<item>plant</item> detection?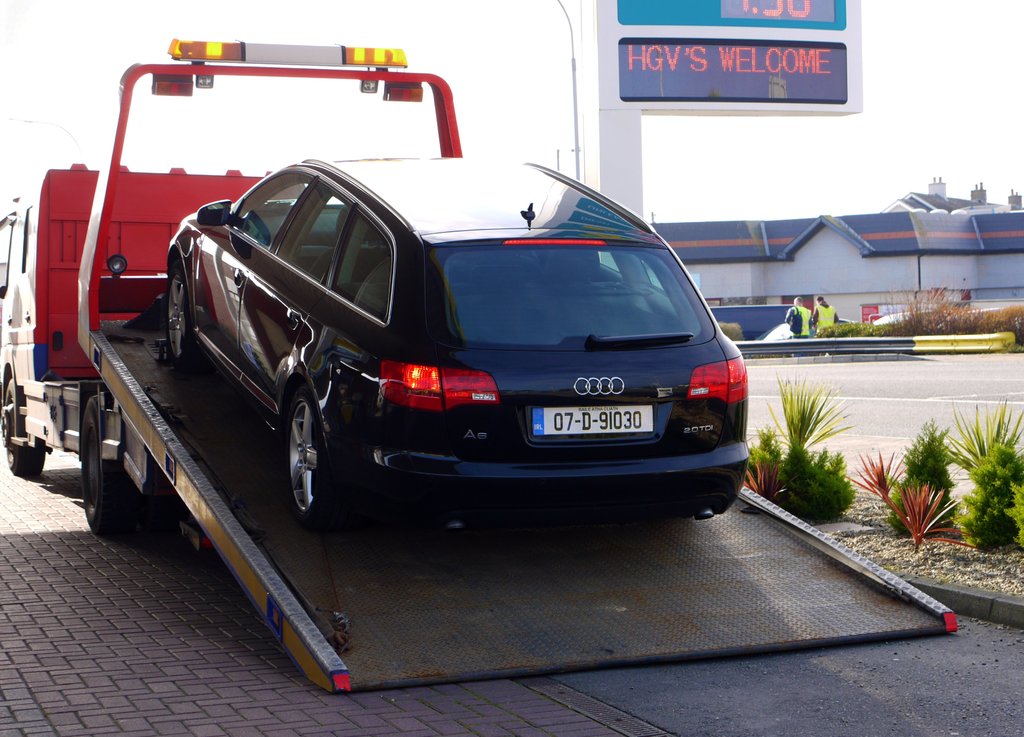
881,427,981,555
